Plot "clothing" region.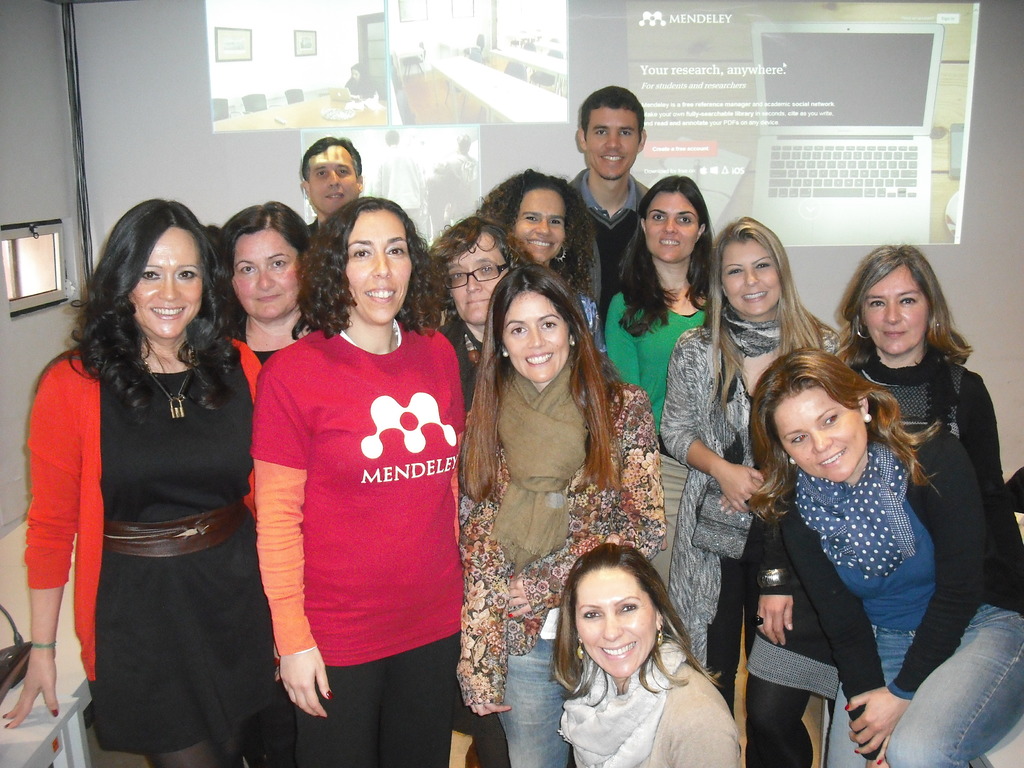
Plotted at select_region(566, 643, 735, 767).
